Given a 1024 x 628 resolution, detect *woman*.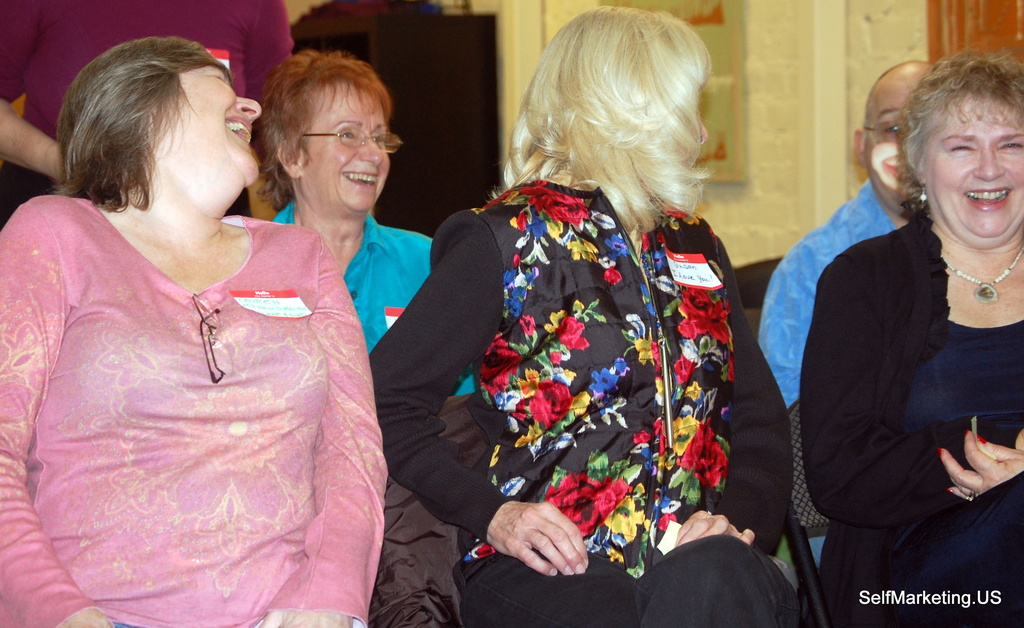
{"x1": 253, "y1": 45, "x2": 452, "y2": 627}.
